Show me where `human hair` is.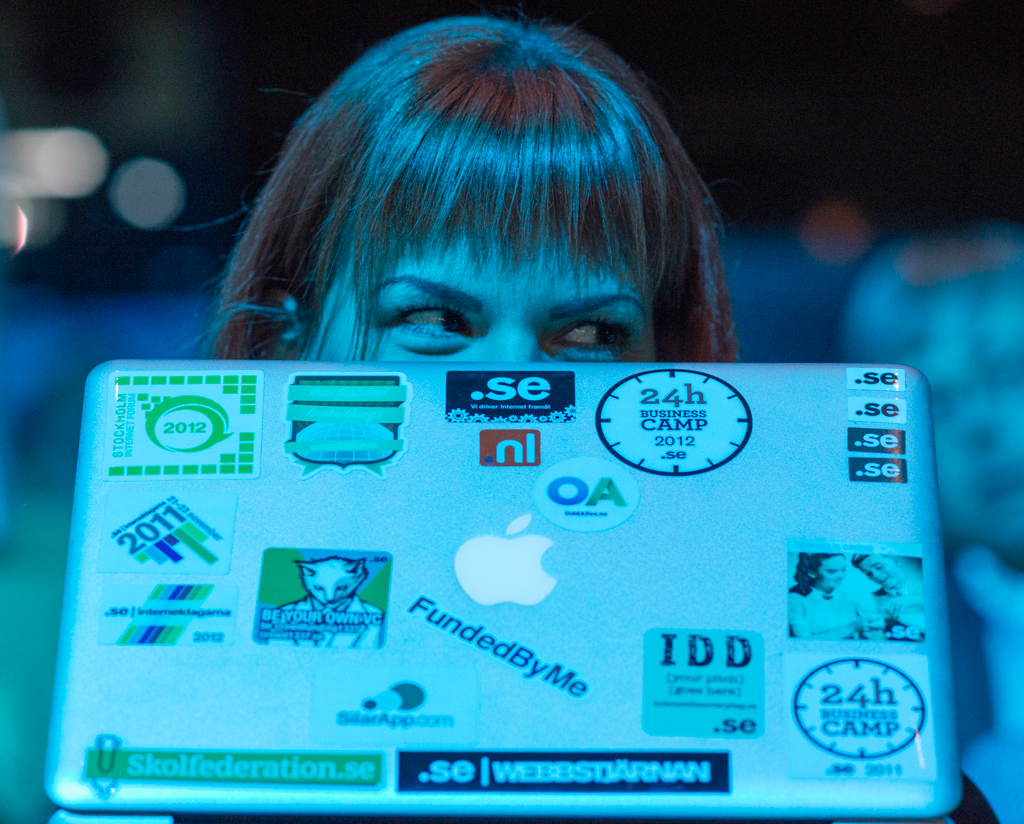
`human hair` is at <box>850,553,877,567</box>.
